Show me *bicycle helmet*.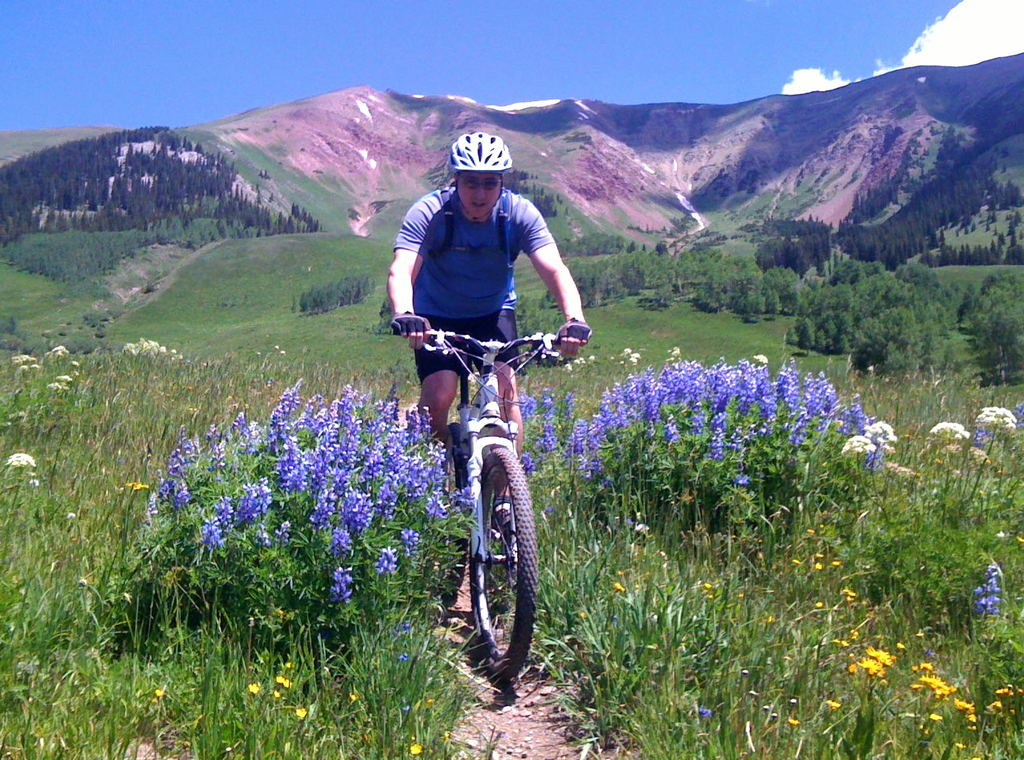
*bicycle helmet* is here: bbox=[443, 130, 508, 174].
